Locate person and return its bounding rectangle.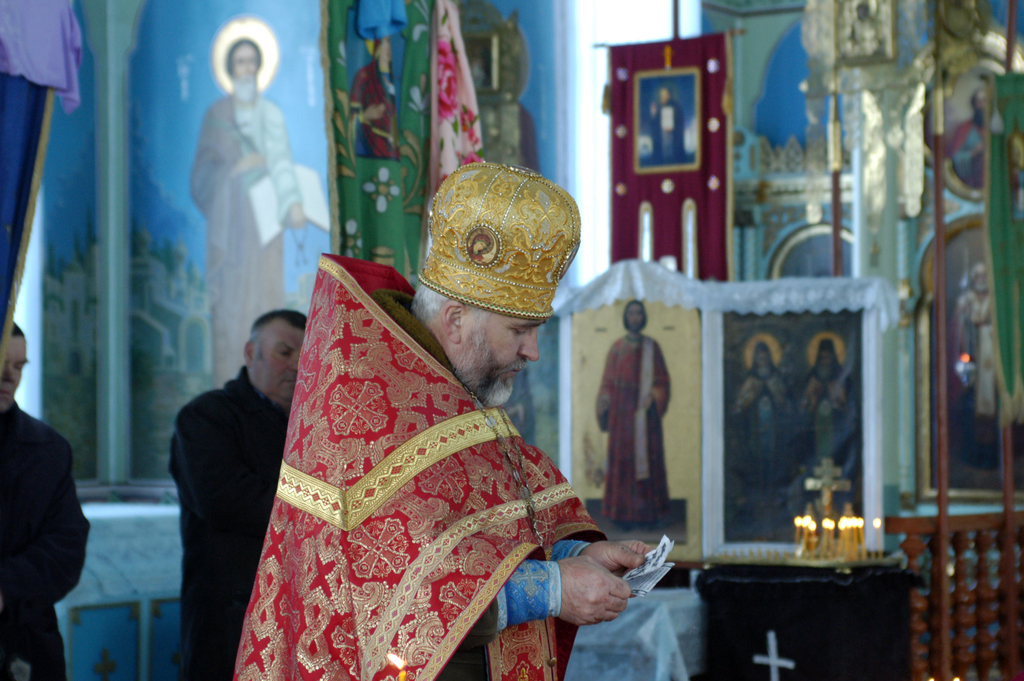
pyautogui.locateOnScreen(188, 36, 307, 385).
